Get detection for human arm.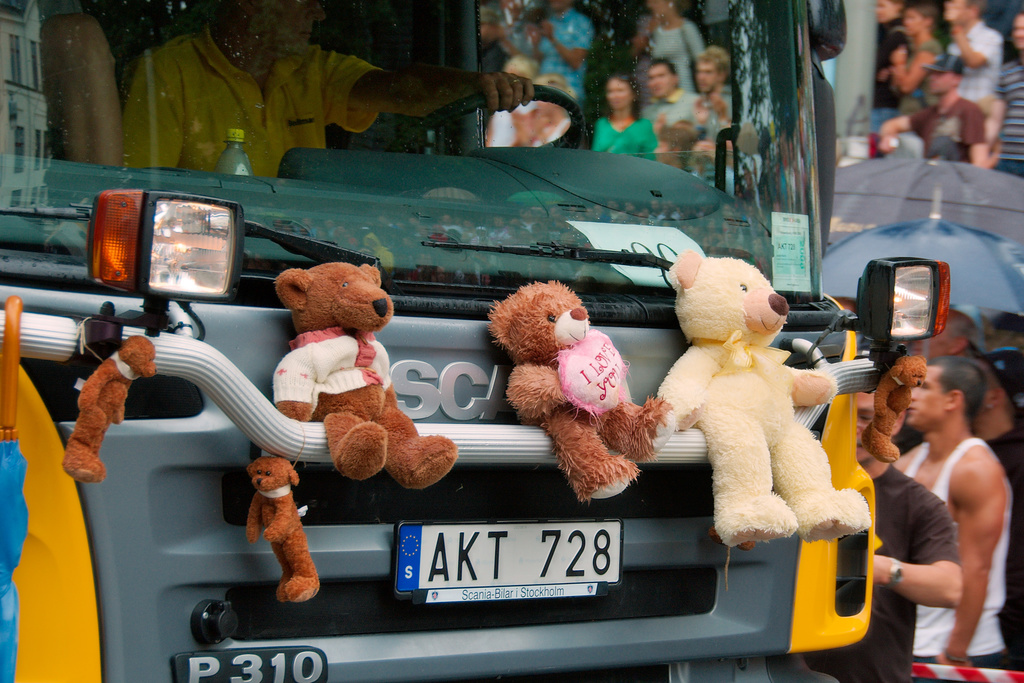
Detection: l=964, t=113, r=984, b=172.
